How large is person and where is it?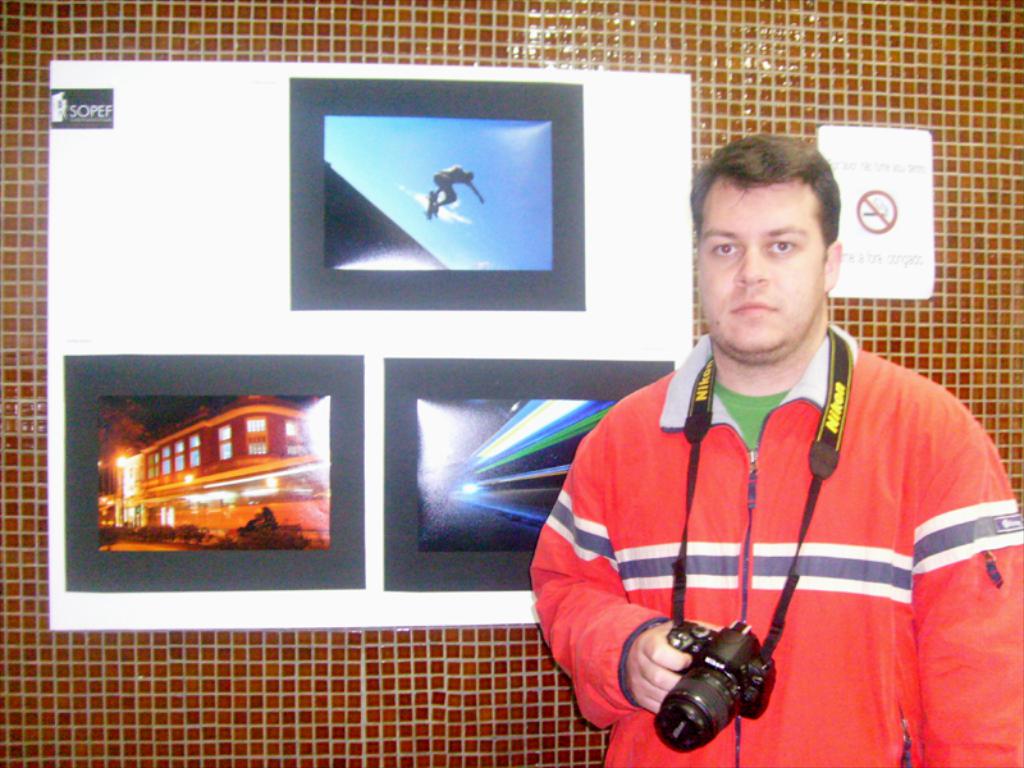
Bounding box: region(517, 159, 996, 765).
